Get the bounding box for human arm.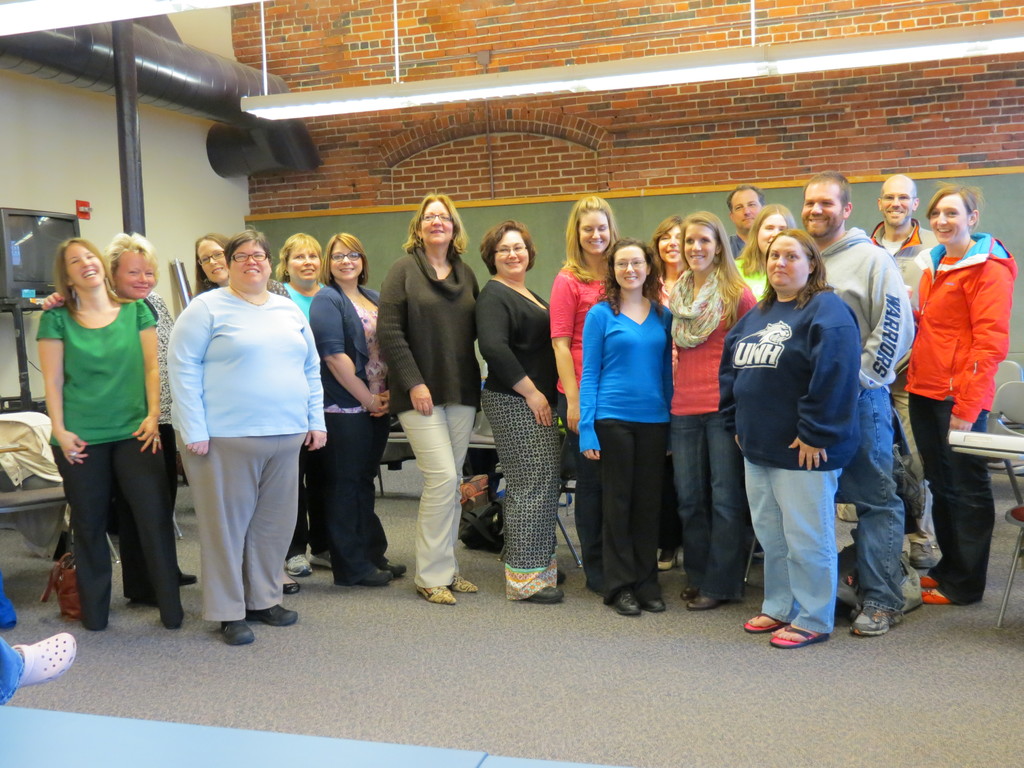
[x1=171, y1=291, x2=213, y2=450].
